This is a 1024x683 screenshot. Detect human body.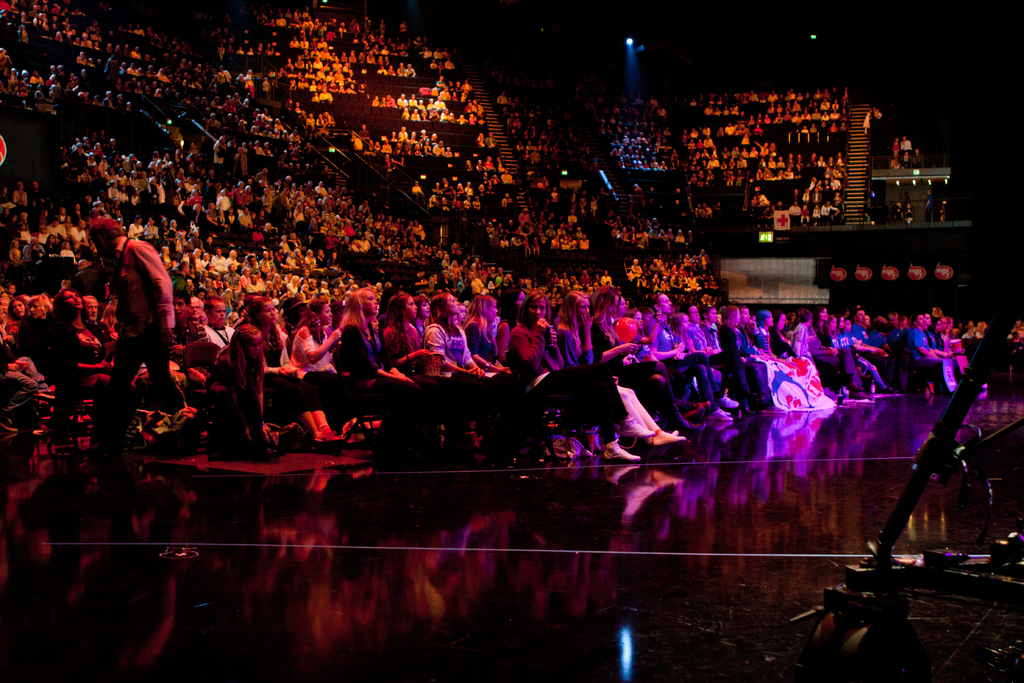
bbox=(637, 306, 675, 391).
